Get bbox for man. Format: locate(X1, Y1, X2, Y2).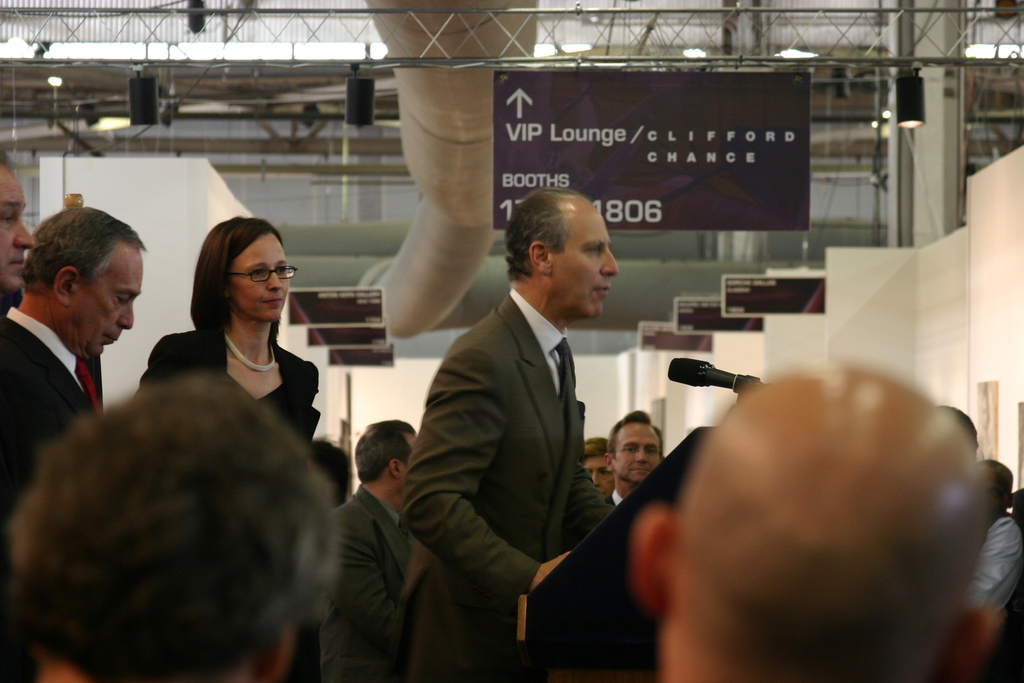
locate(973, 457, 1021, 615).
